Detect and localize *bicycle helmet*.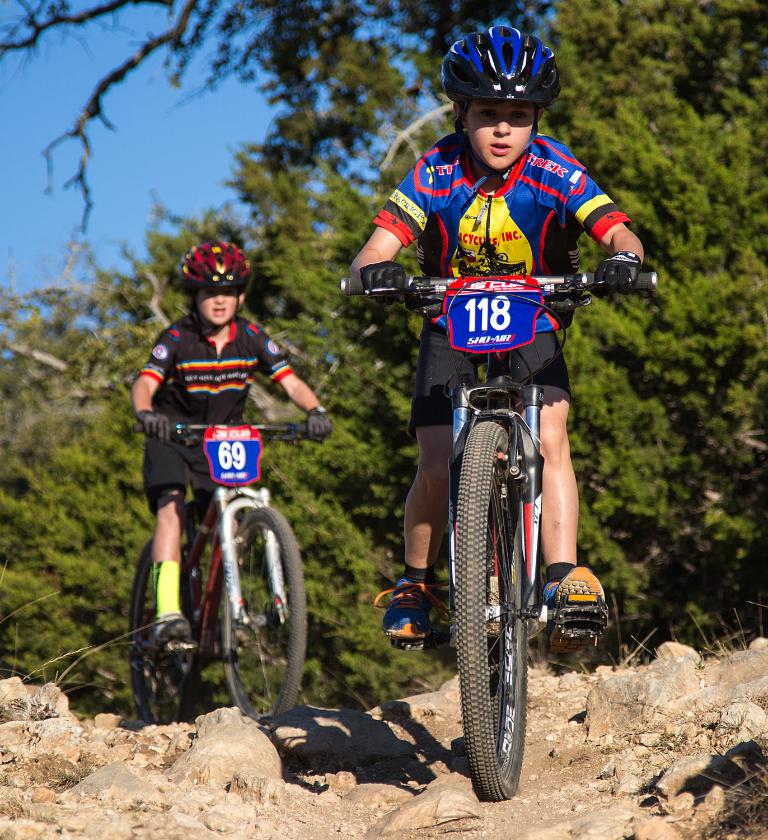
Localized at {"left": 432, "top": 26, "right": 561, "bottom": 160}.
